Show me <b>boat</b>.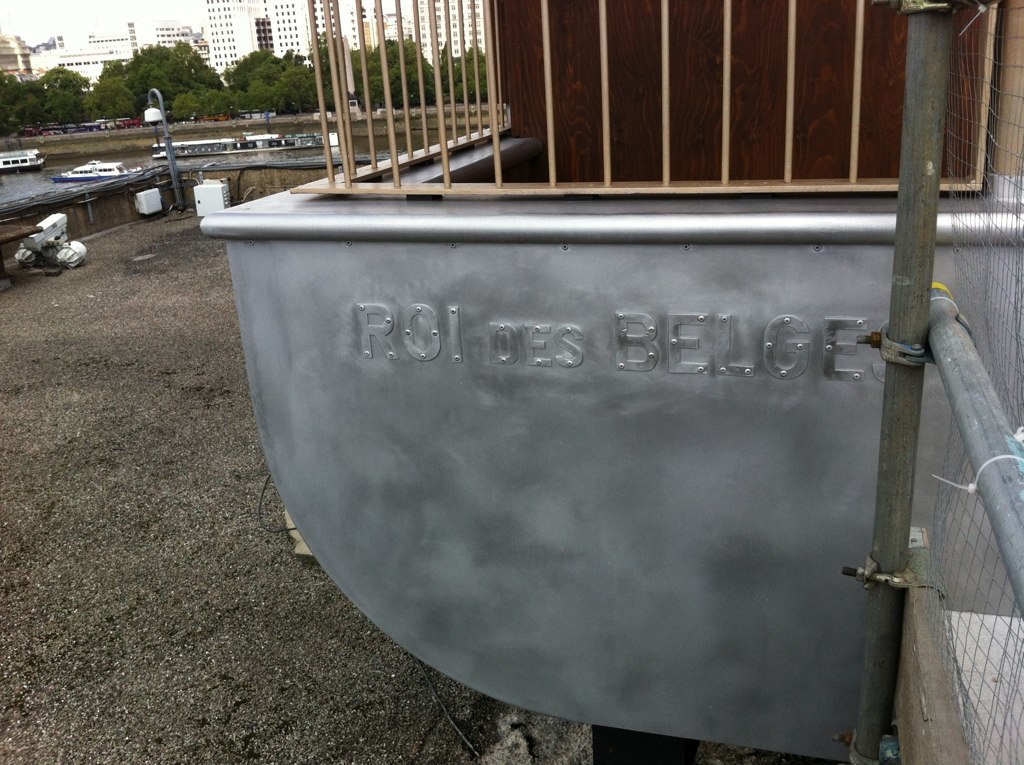
<b>boat</b> is here: 47/161/142/183.
